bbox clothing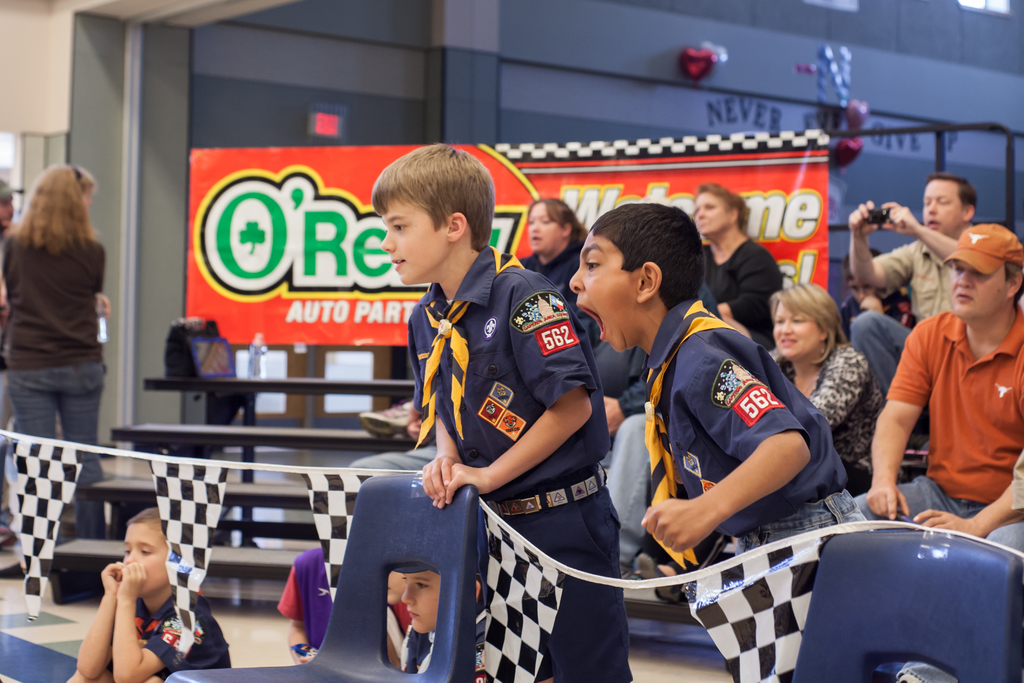
left=598, top=358, right=661, bottom=580
